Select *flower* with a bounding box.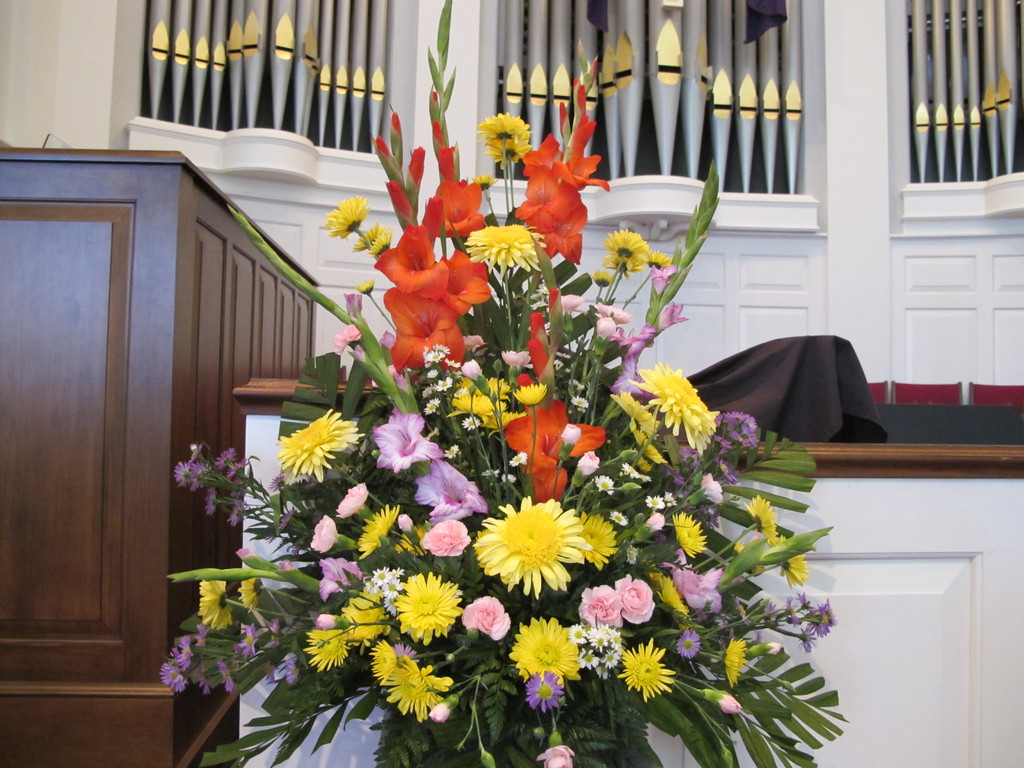
detection(376, 131, 387, 160).
